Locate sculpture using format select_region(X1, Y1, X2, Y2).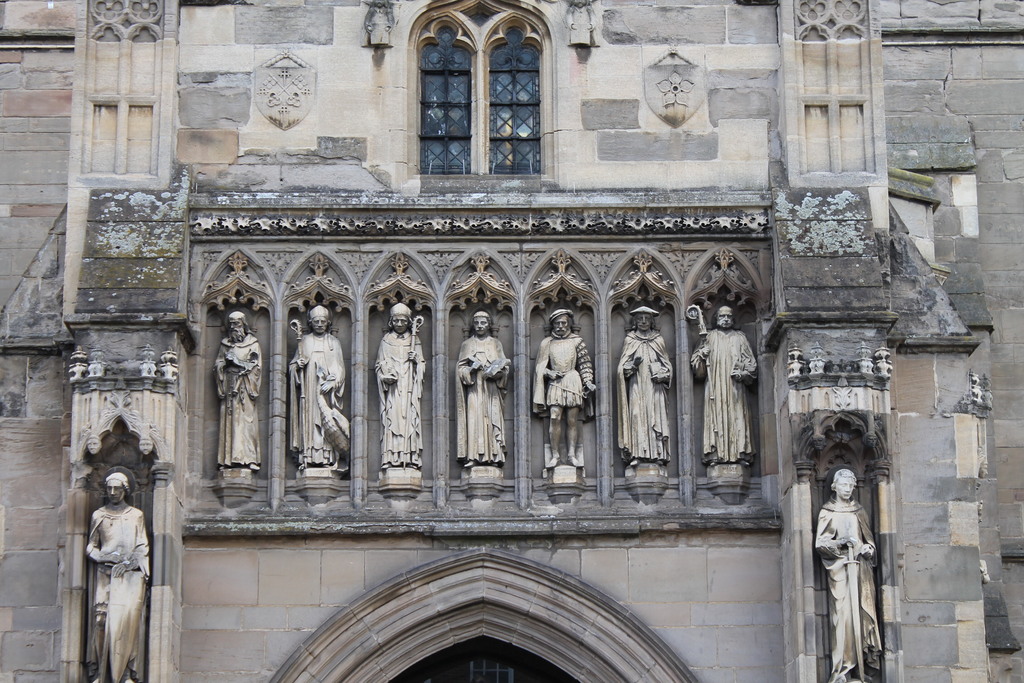
select_region(287, 305, 351, 473).
